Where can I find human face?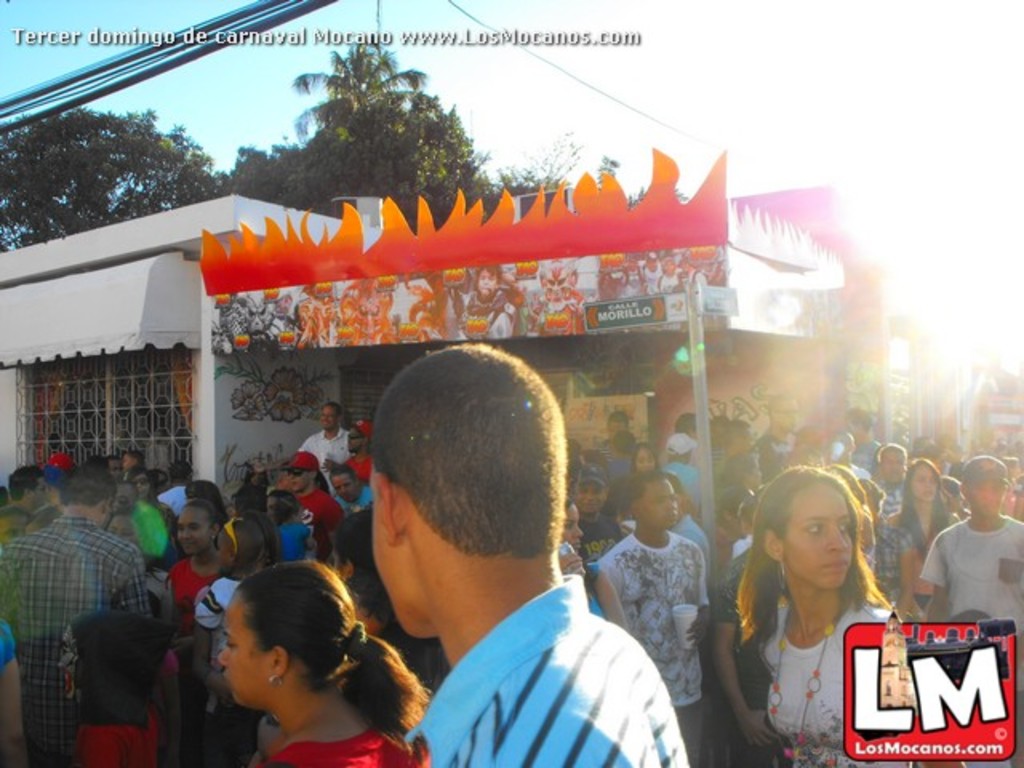
You can find it at (573, 480, 606, 514).
